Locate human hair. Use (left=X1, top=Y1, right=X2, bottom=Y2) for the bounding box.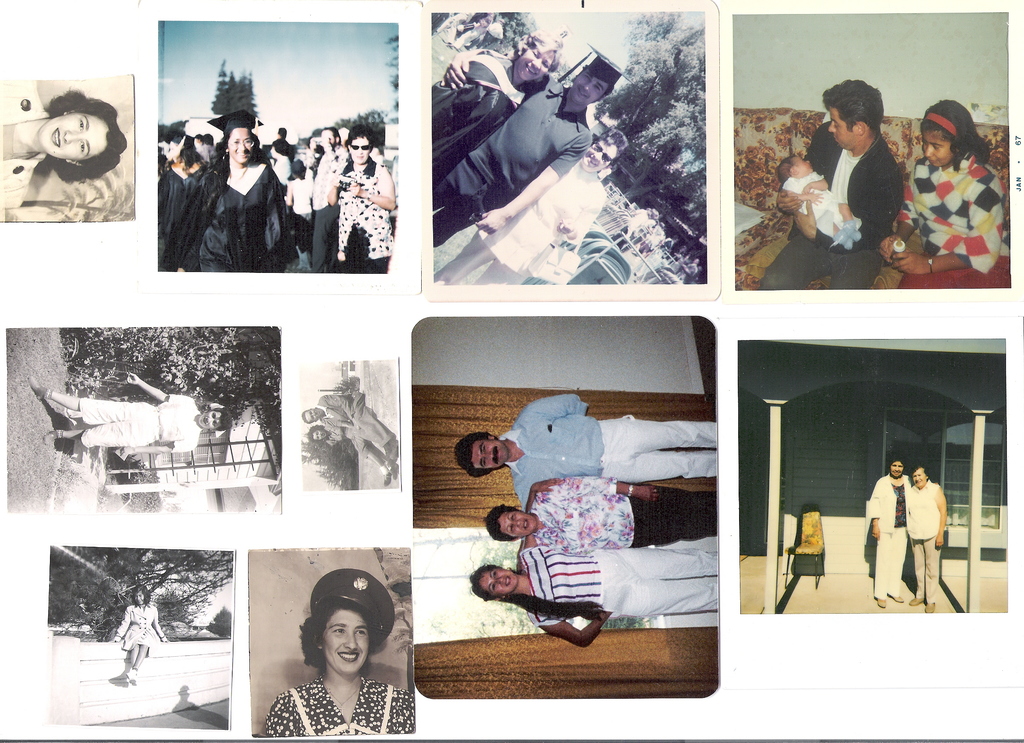
(left=132, top=582, right=149, bottom=607).
